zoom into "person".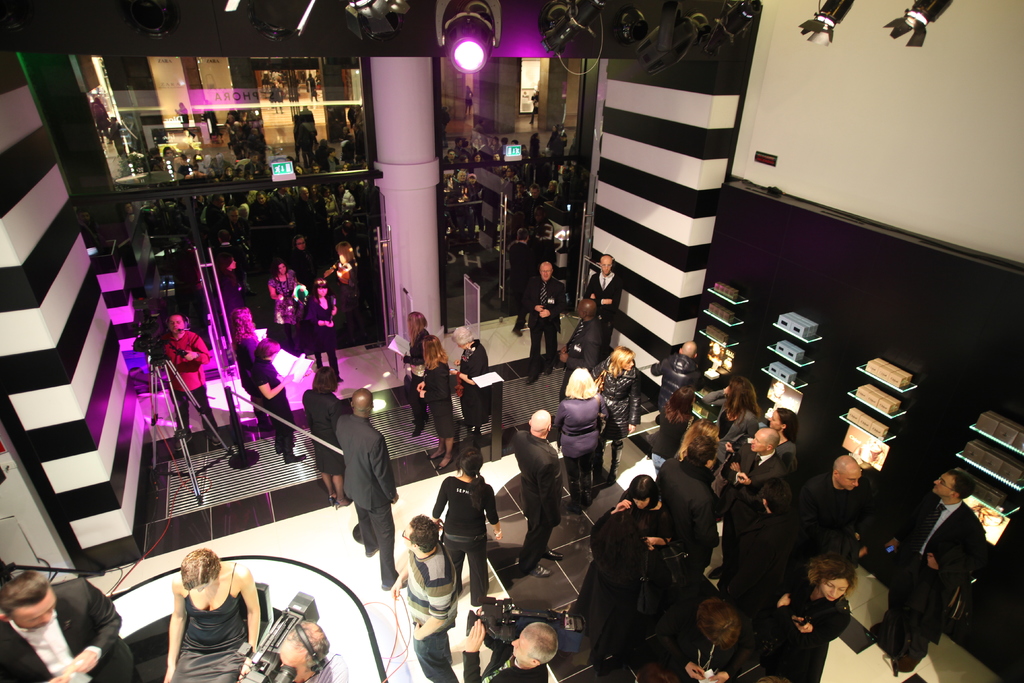
Zoom target: bbox(388, 511, 463, 682).
